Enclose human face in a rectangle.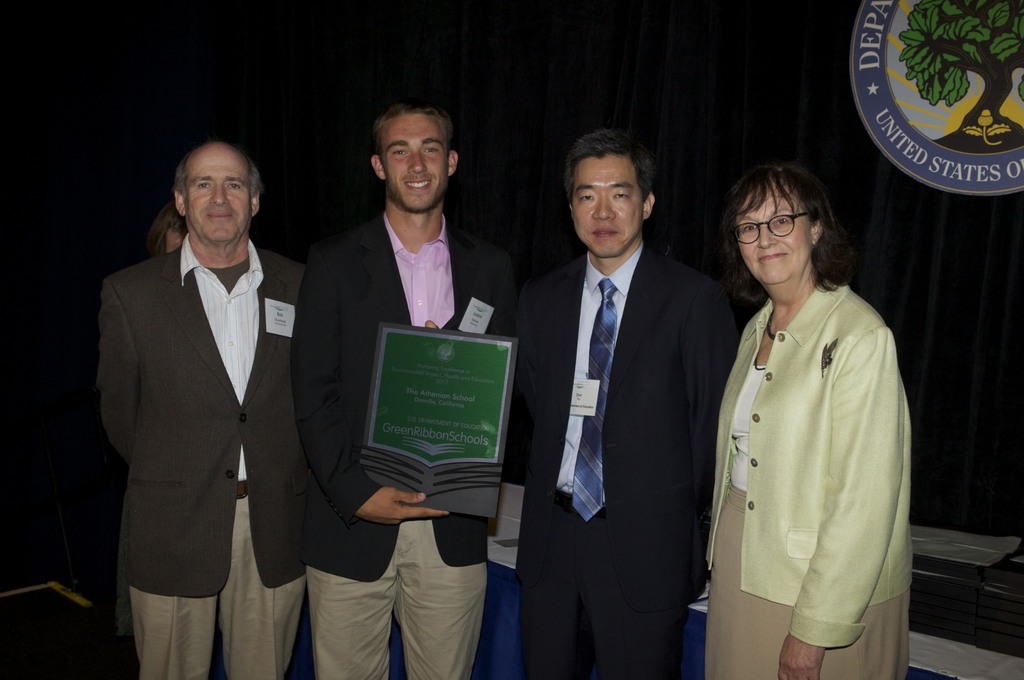
detection(571, 150, 643, 257).
